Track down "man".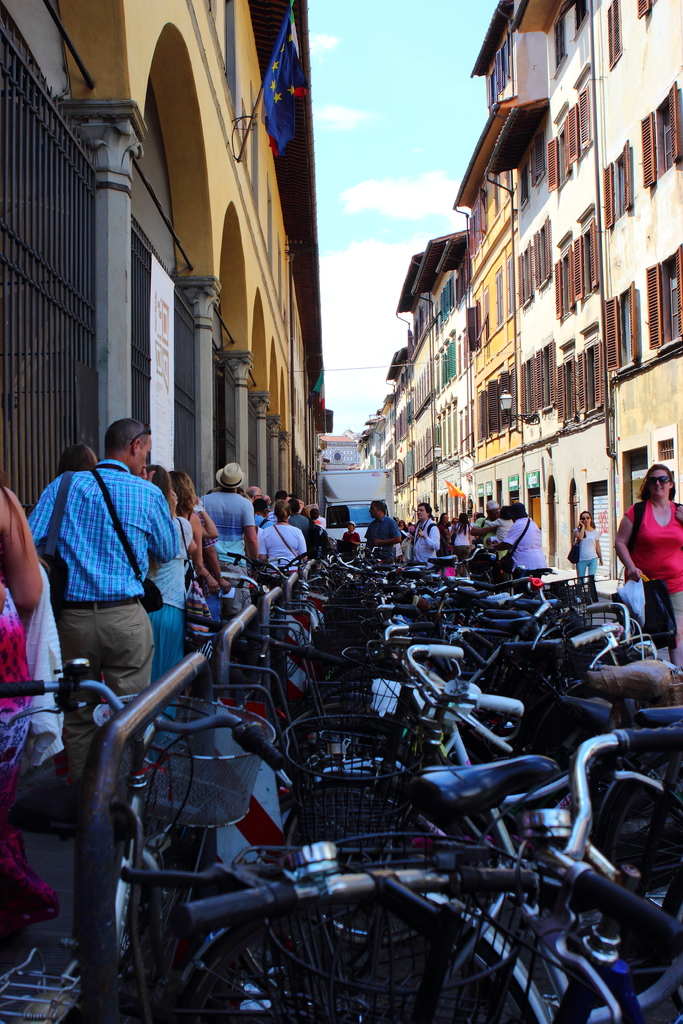
Tracked to [365, 498, 404, 559].
